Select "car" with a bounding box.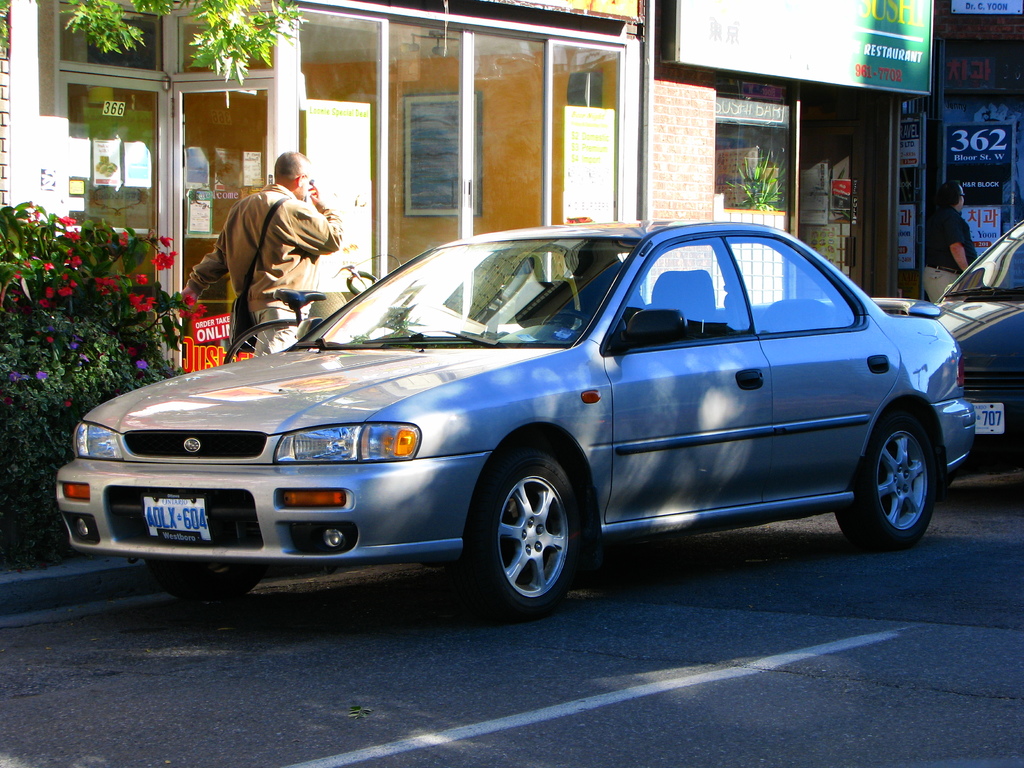
935, 219, 1023, 470.
